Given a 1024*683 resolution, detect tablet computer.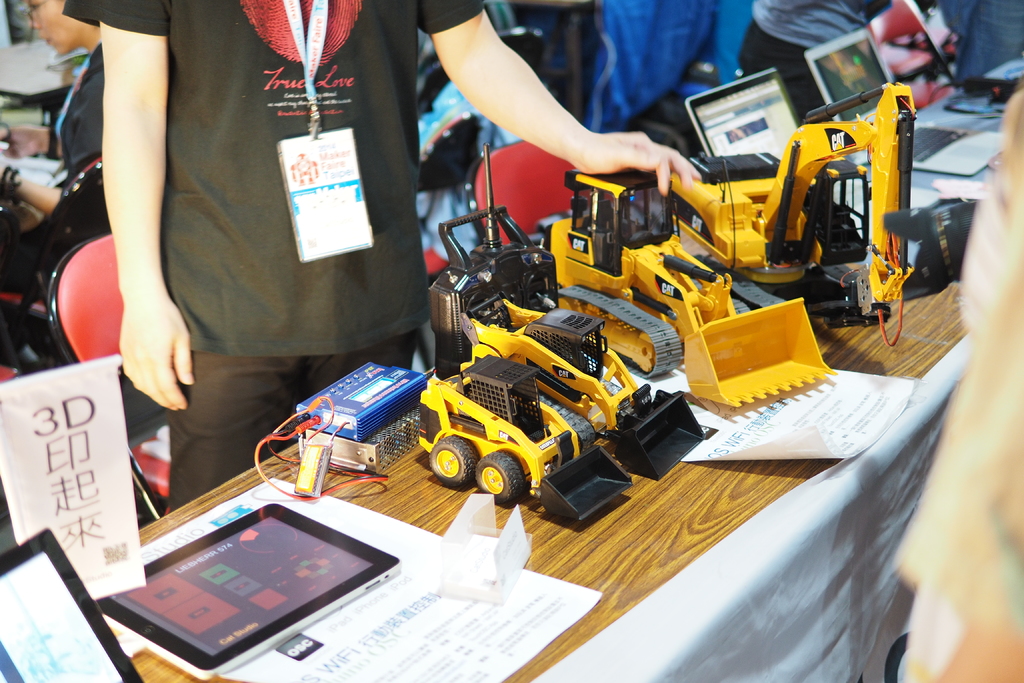
[left=94, top=502, right=400, bottom=675].
